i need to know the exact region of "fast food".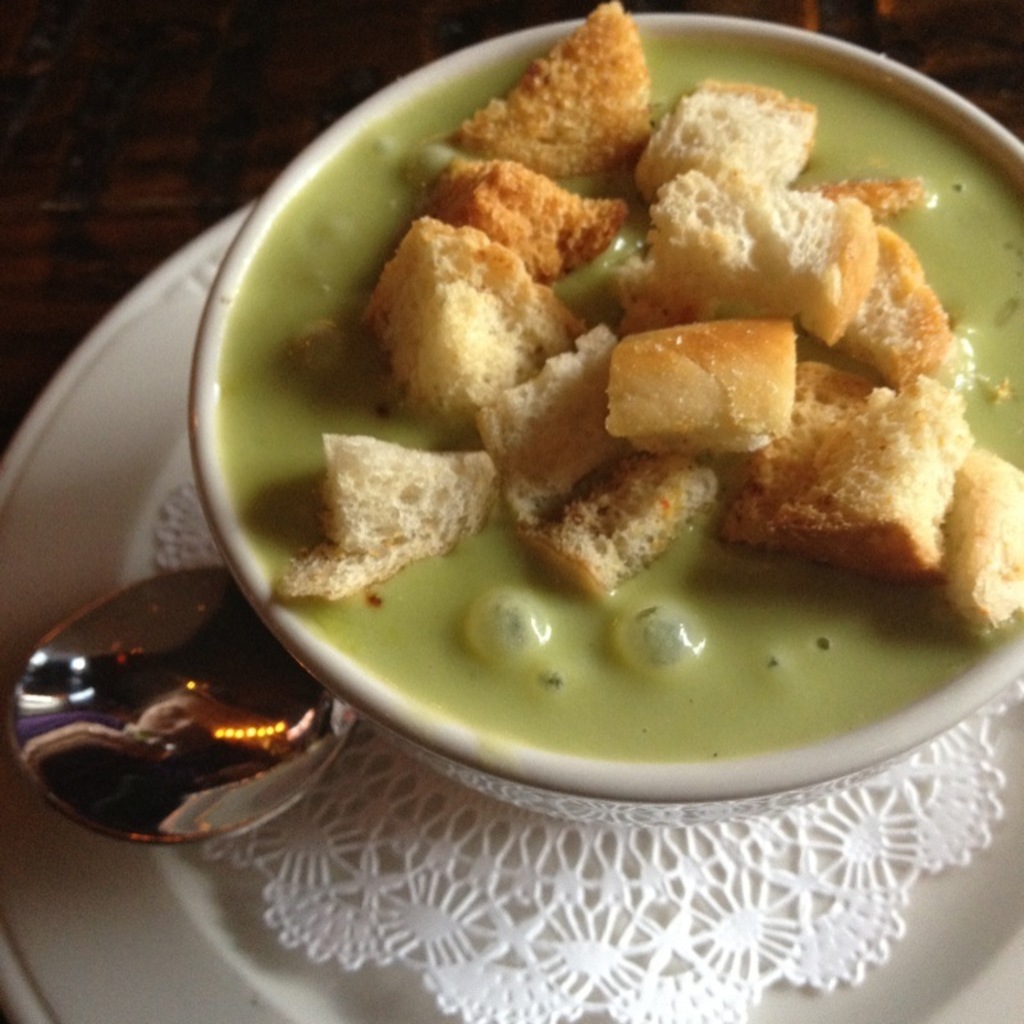
Region: <box>442,0,655,174</box>.
